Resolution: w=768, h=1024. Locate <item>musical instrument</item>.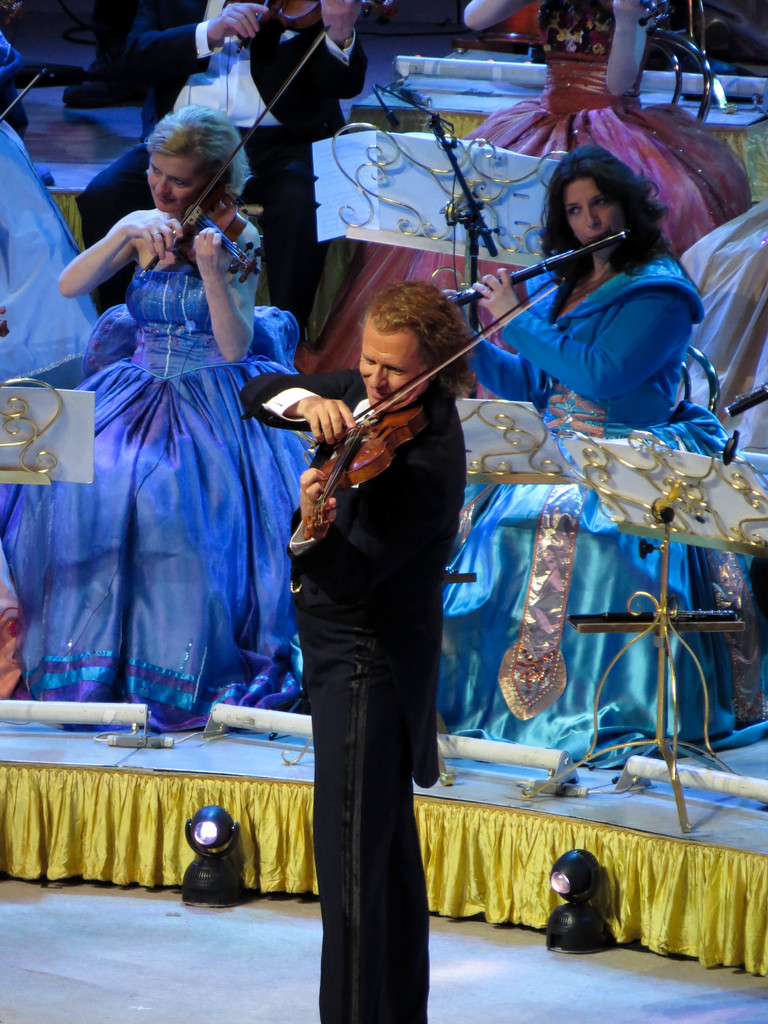
<box>444,212,642,312</box>.
